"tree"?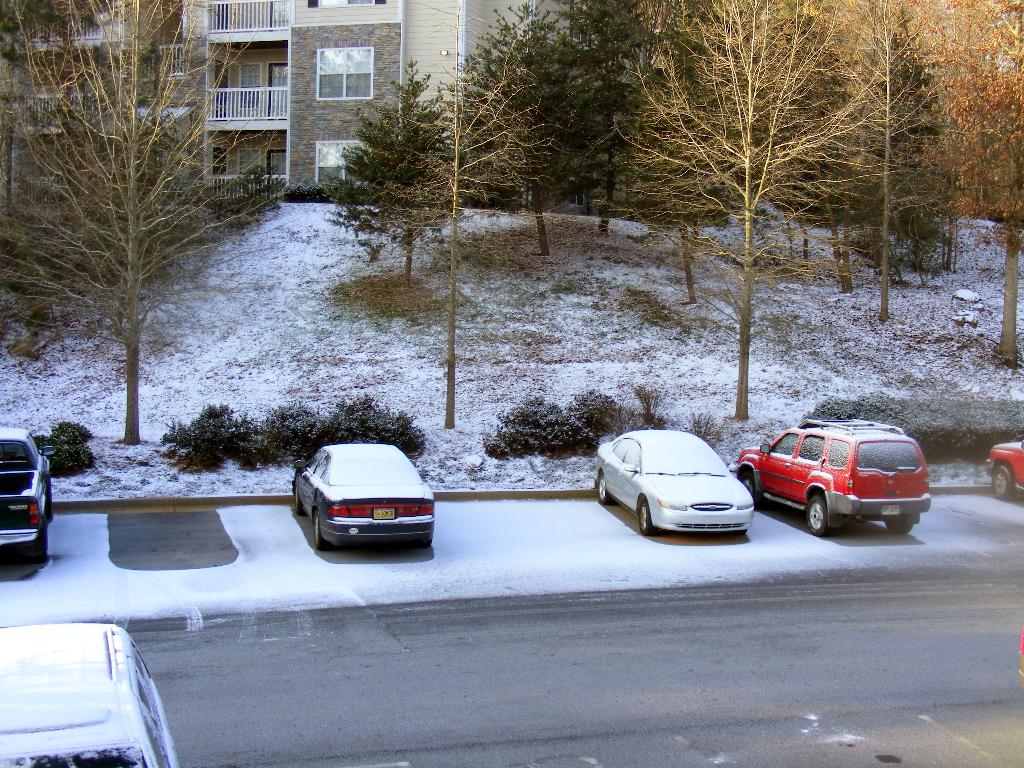
bbox(330, 53, 468, 290)
